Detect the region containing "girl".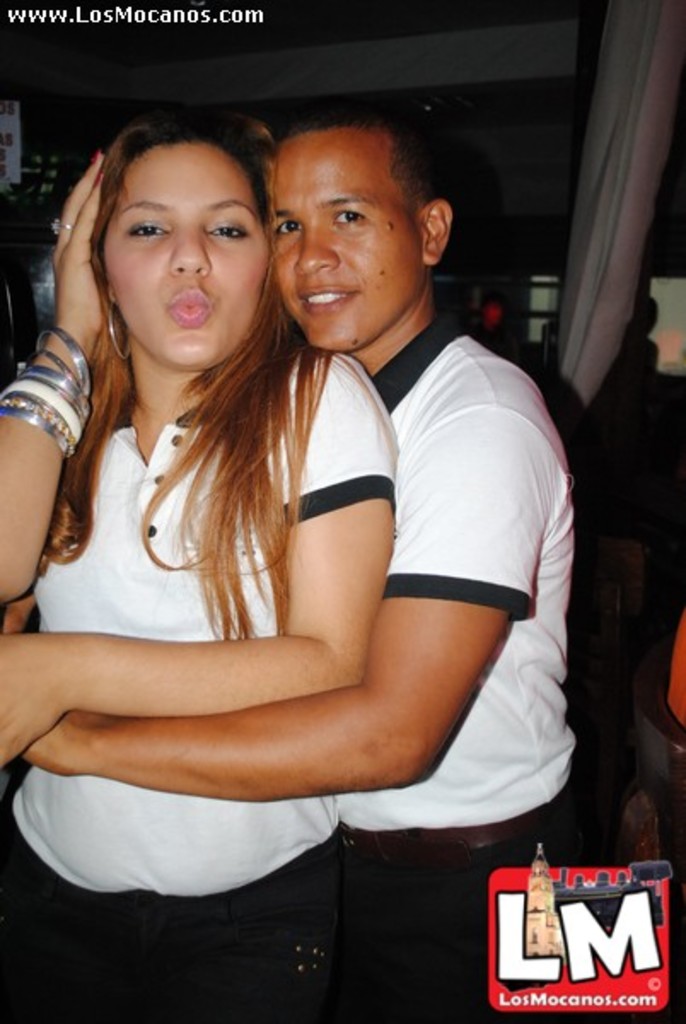
locate(0, 118, 399, 1022).
